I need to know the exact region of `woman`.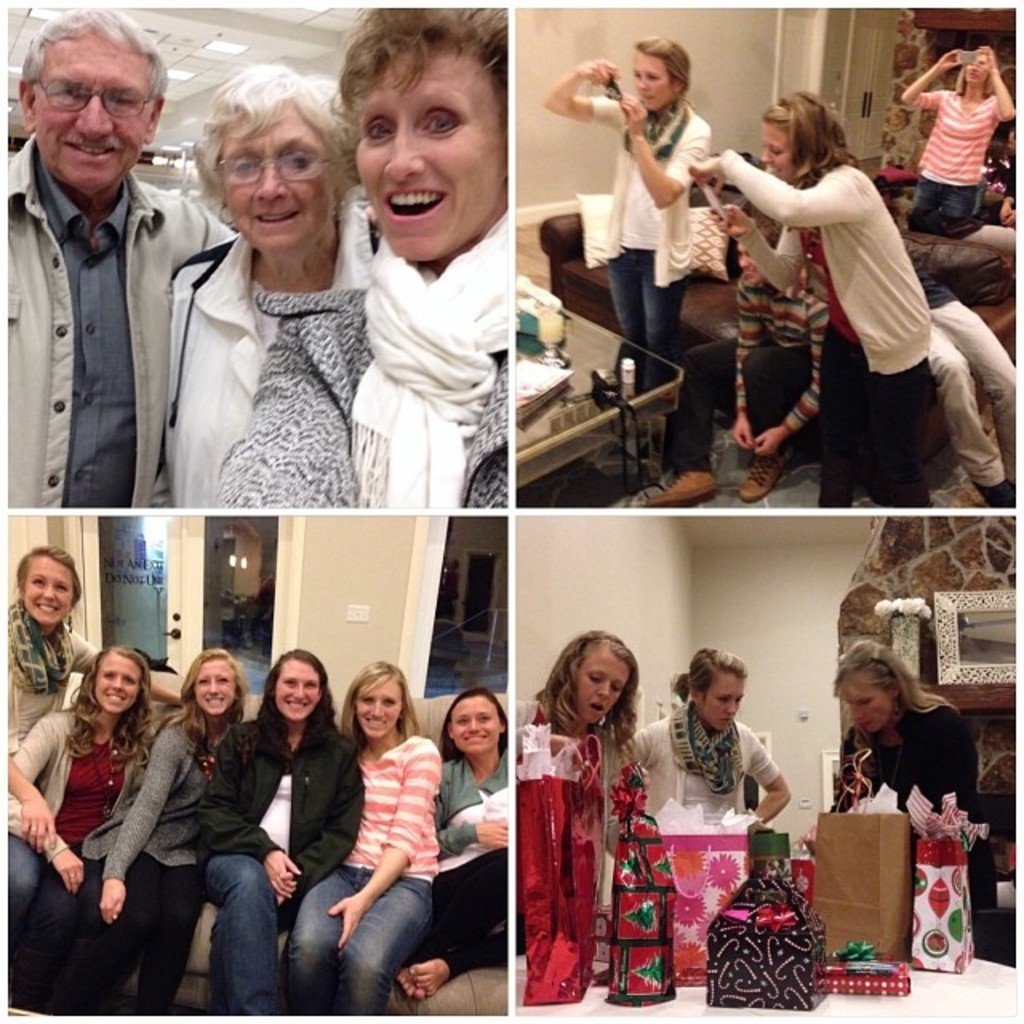
Region: 629,643,794,848.
